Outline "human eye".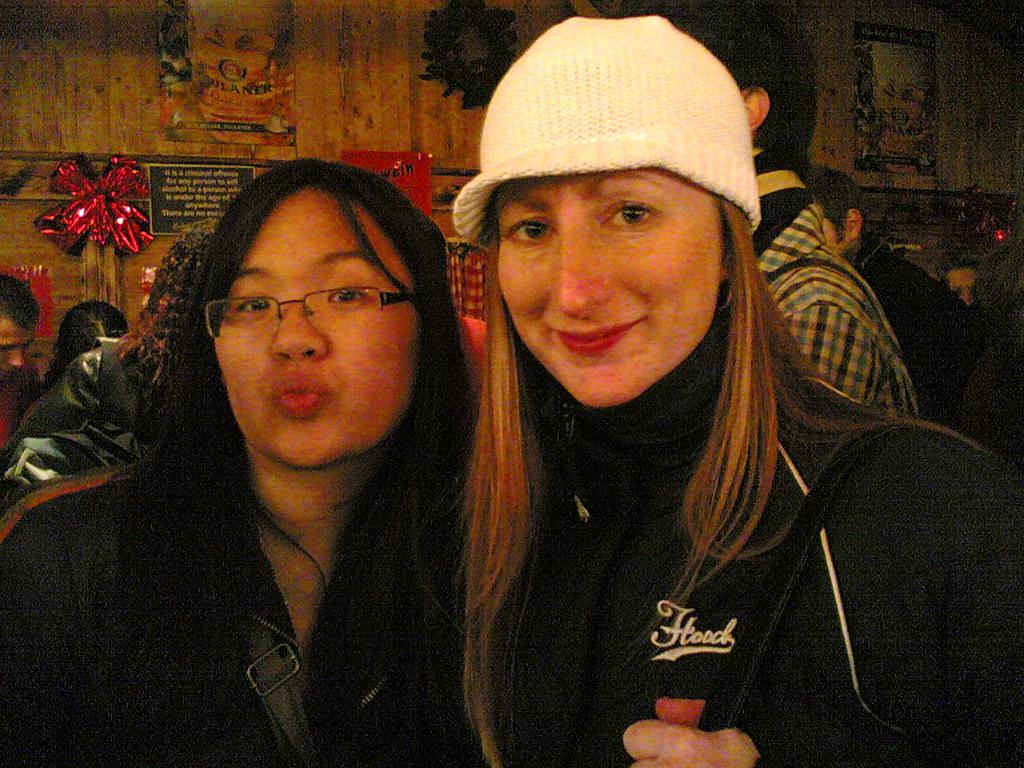
Outline: 501,206,566,254.
